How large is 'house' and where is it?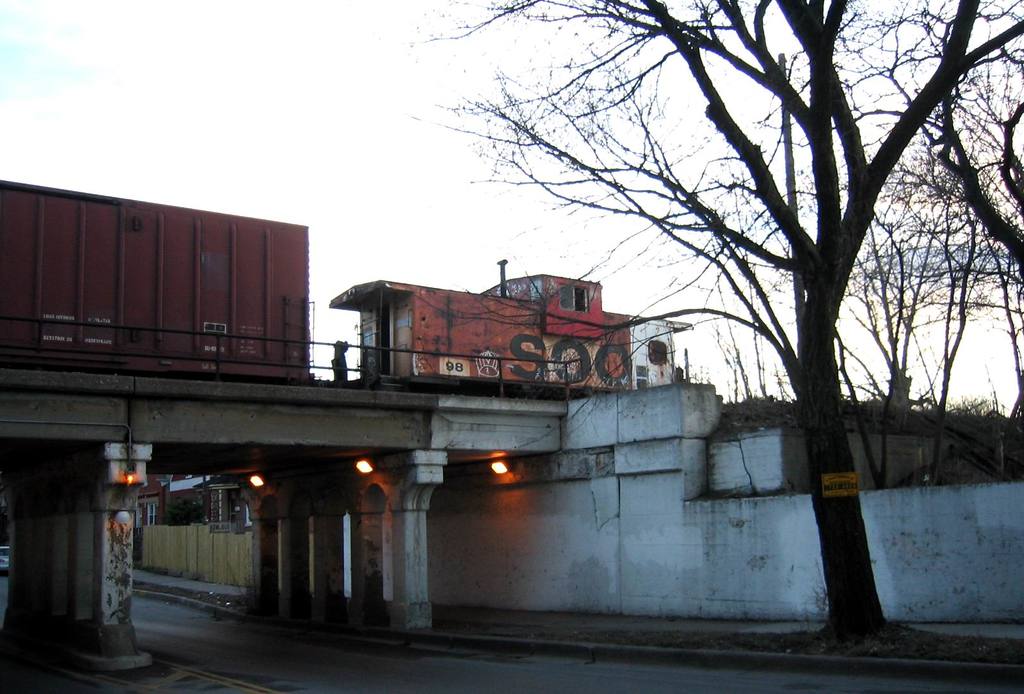
Bounding box: left=137, top=473, right=175, bottom=524.
